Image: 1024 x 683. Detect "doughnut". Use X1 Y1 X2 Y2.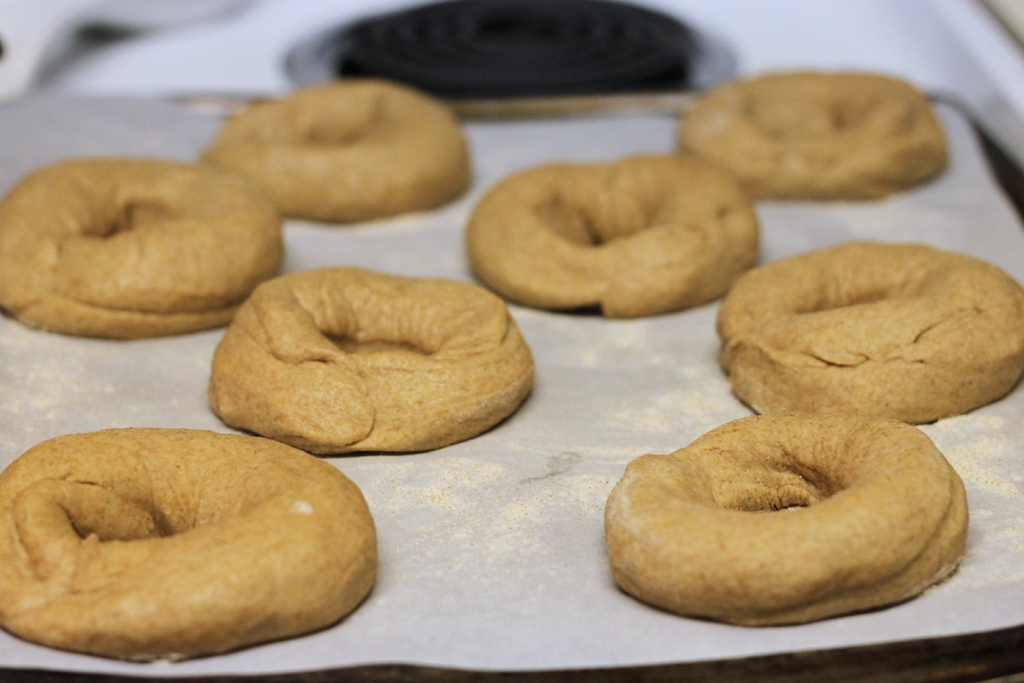
717 233 1023 425.
